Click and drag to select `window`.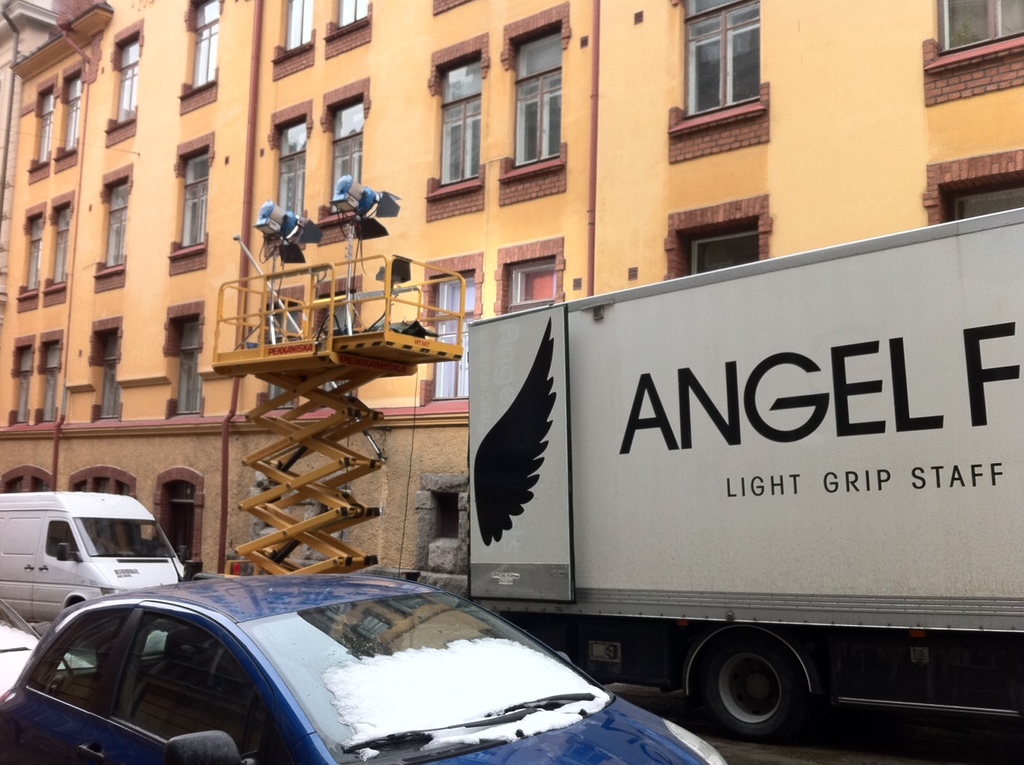
Selection: <bbox>318, 94, 363, 215</bbox>.
